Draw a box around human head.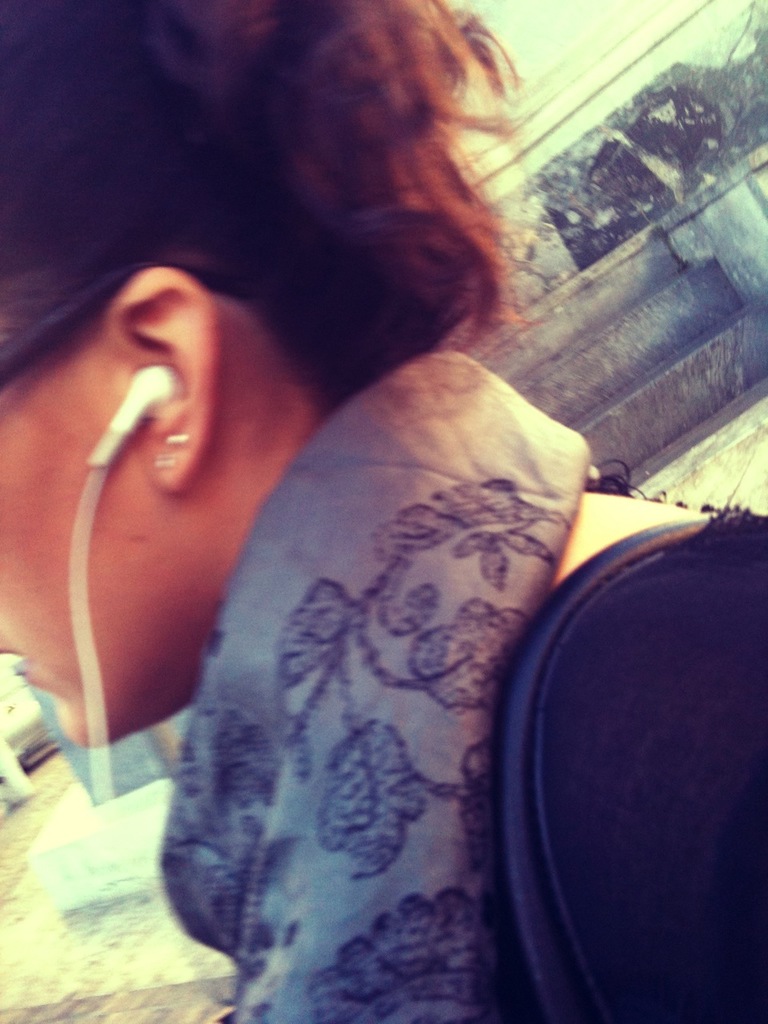
<box>86,99,584,967</box>.
